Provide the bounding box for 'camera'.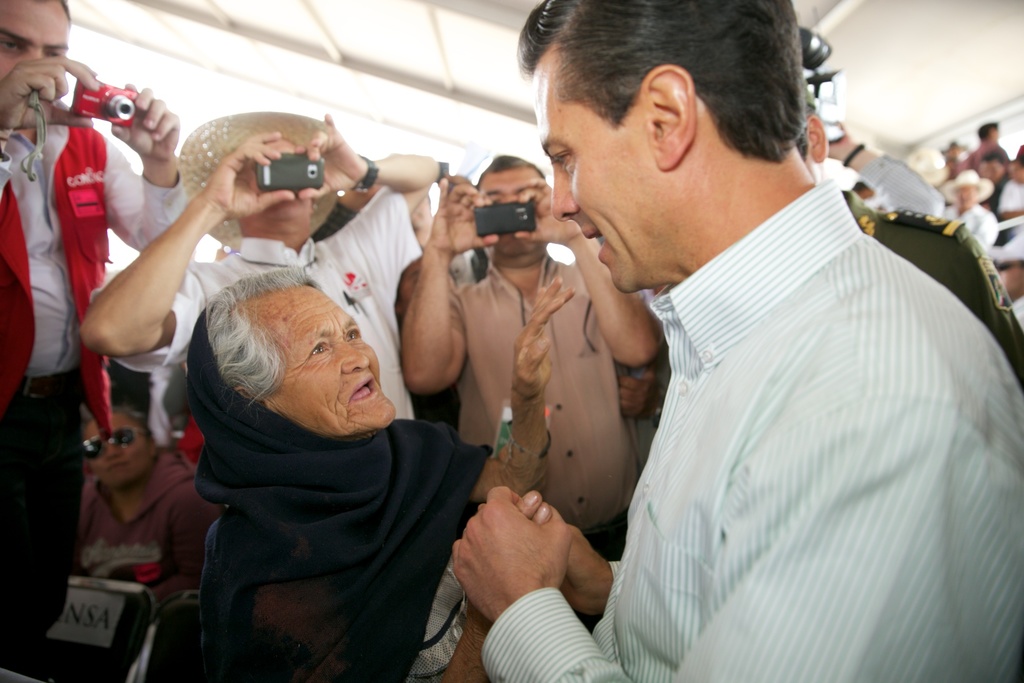
box=[67, 78, 138, 128].
